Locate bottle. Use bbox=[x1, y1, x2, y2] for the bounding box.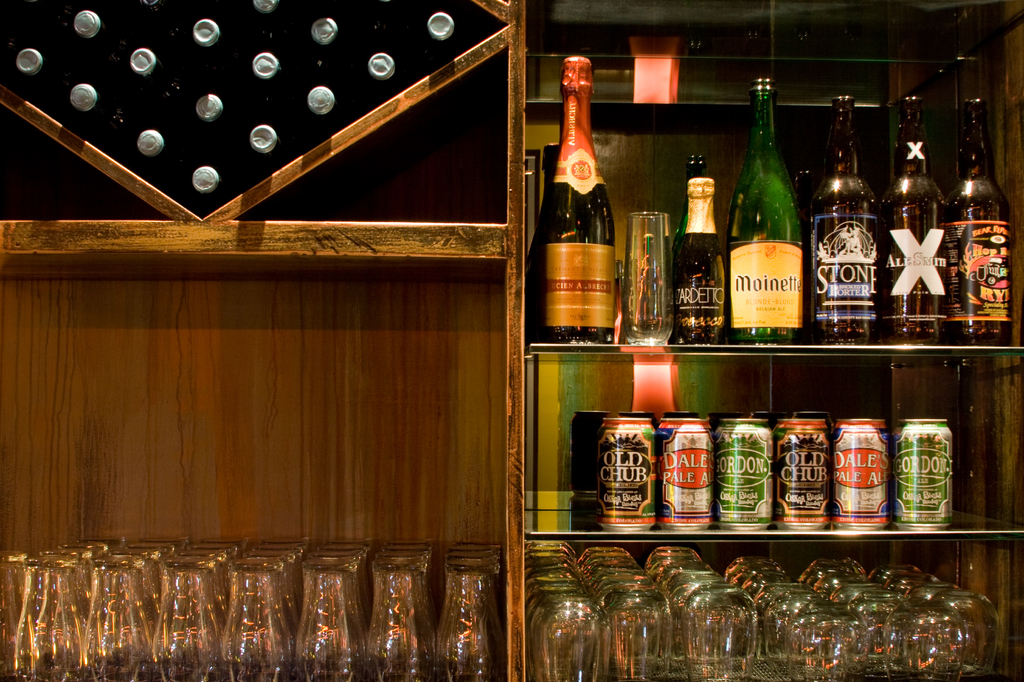
bbox=[309, 19, 349, 90].
